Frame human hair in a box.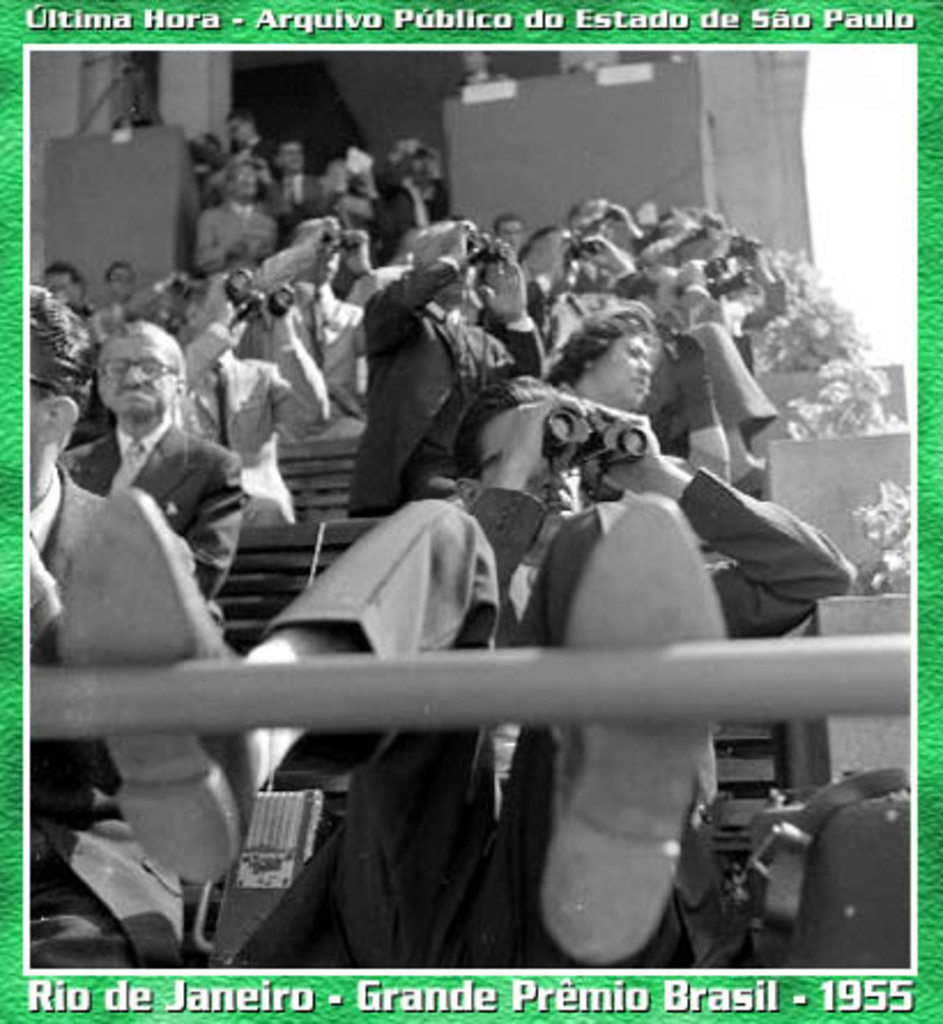
[x1=449, y1=370, x2=561, y2=474].
